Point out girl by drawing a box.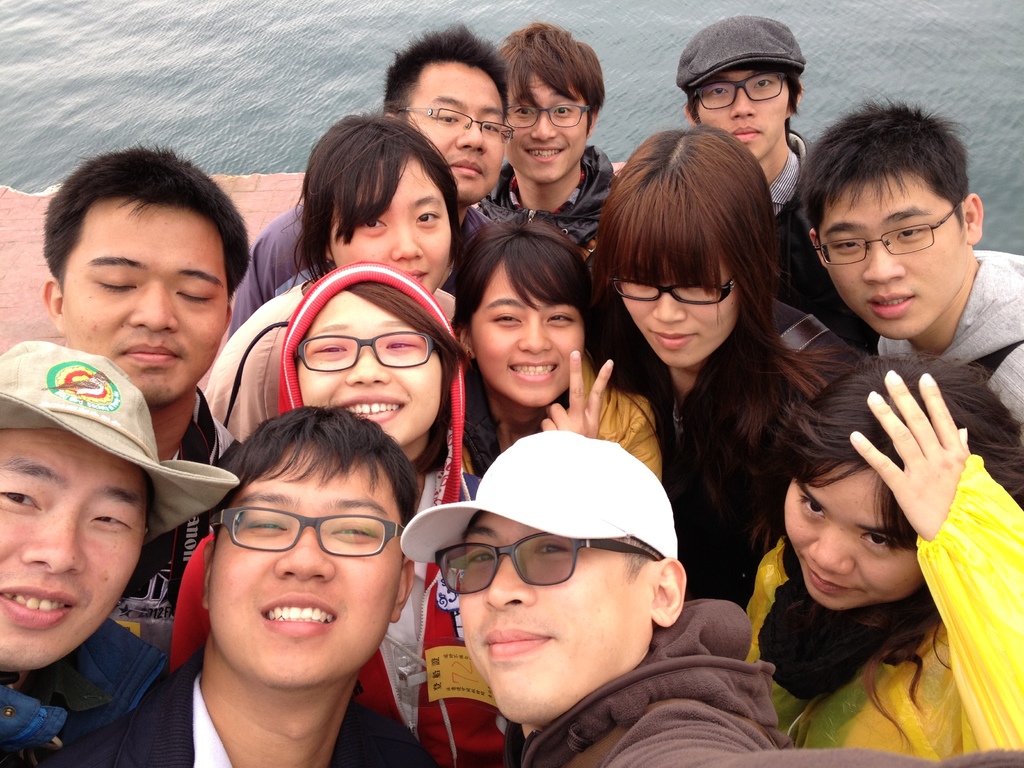
449, 213, 669, 482.
